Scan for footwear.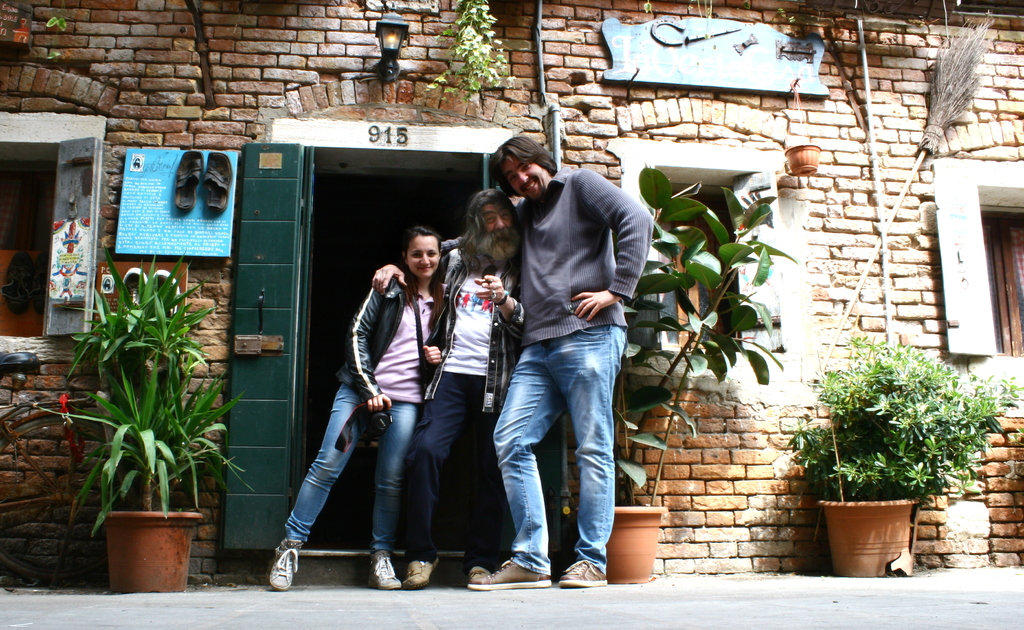
Scan result: locate(471, 564, 488, 581).
